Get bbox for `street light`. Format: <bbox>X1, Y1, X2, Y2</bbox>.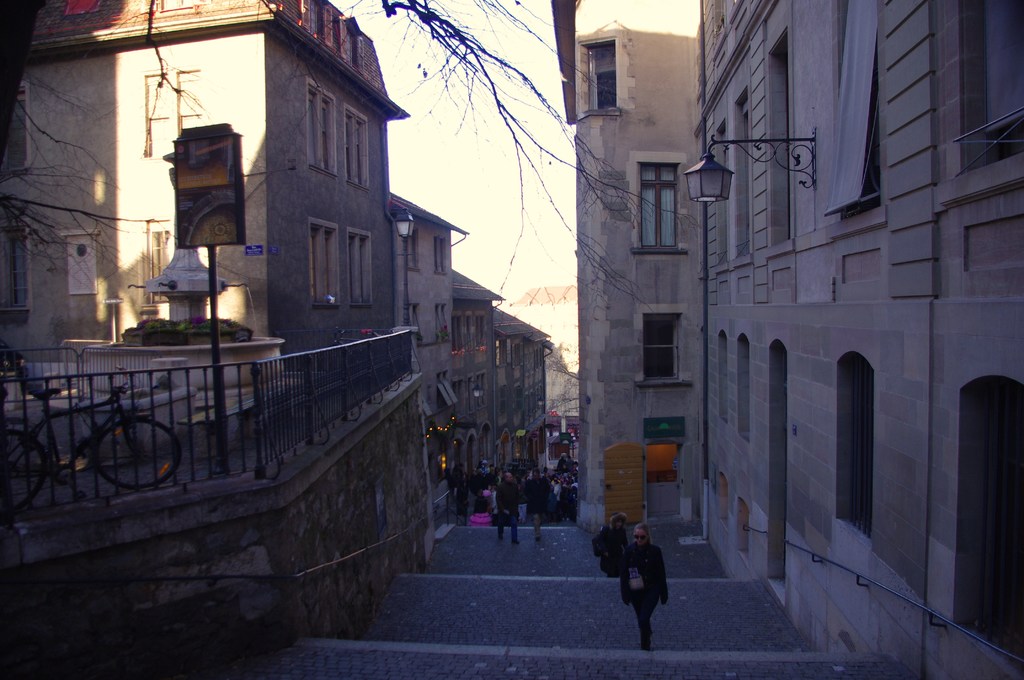
<bbox>383, 206, 419, 365</bbox>.
